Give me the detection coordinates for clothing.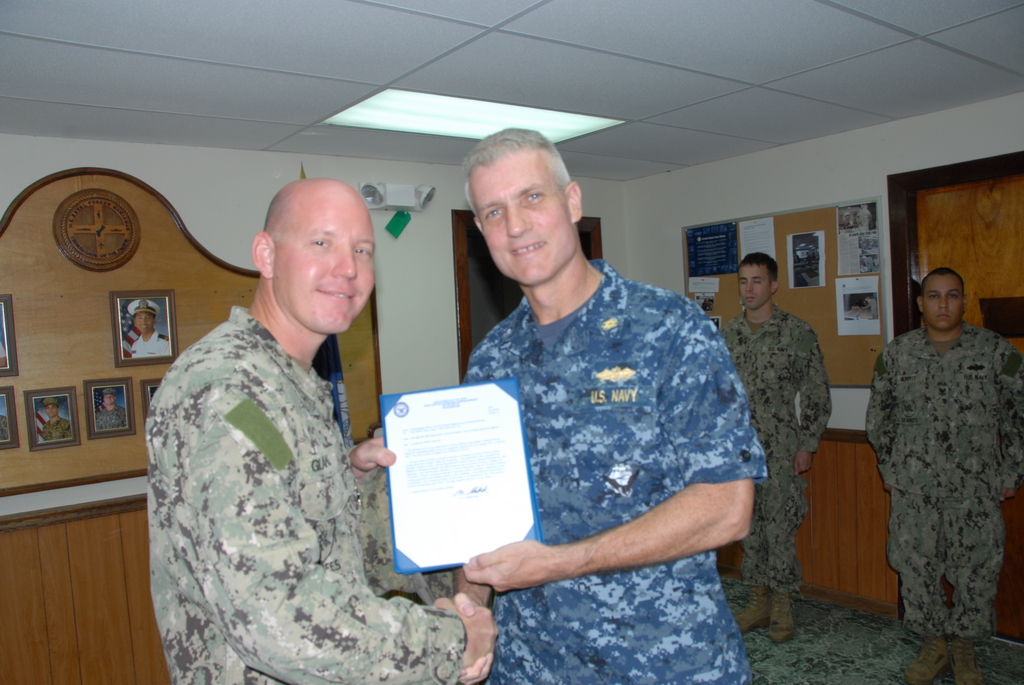
<box>88,409,134,432</box>.
